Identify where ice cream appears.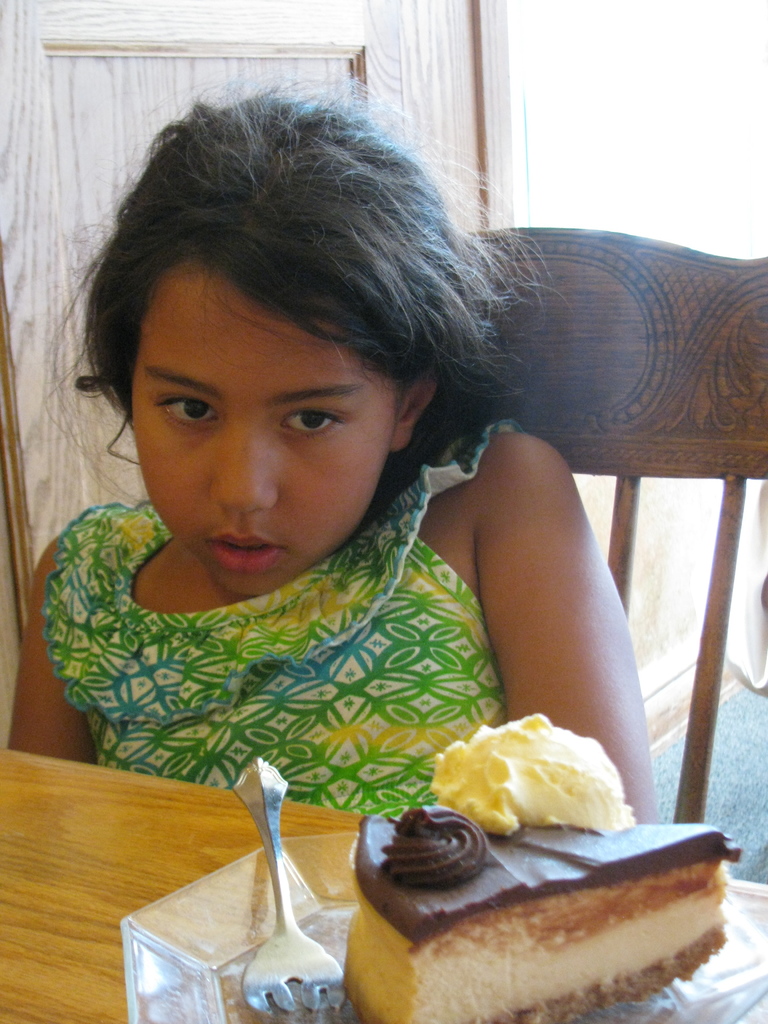
Appears at detection(422, 714, 641, 833).
